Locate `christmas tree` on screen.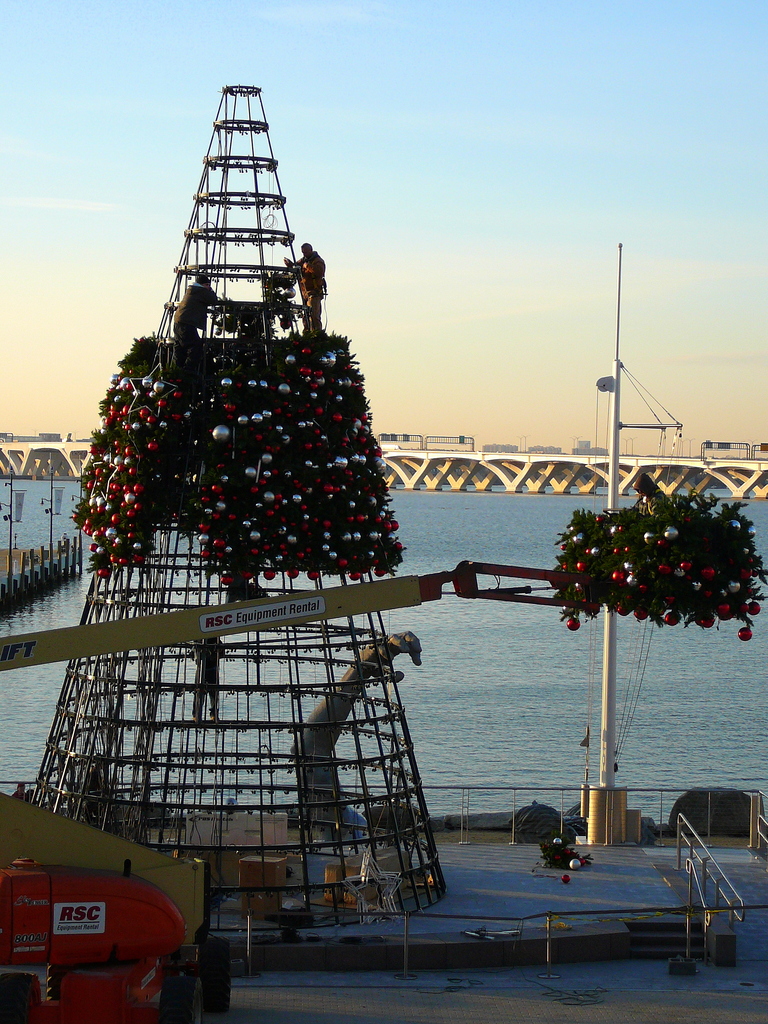
On screen at (548,484,767,641).
